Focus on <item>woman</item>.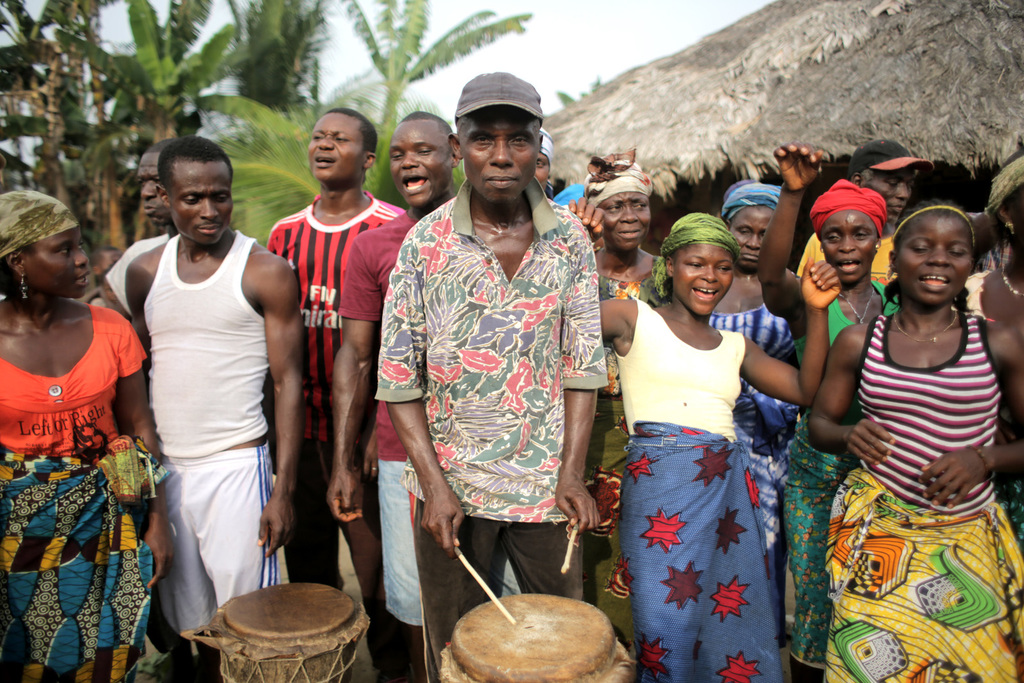
Focused at BBox(700, 175, 803, 648).
